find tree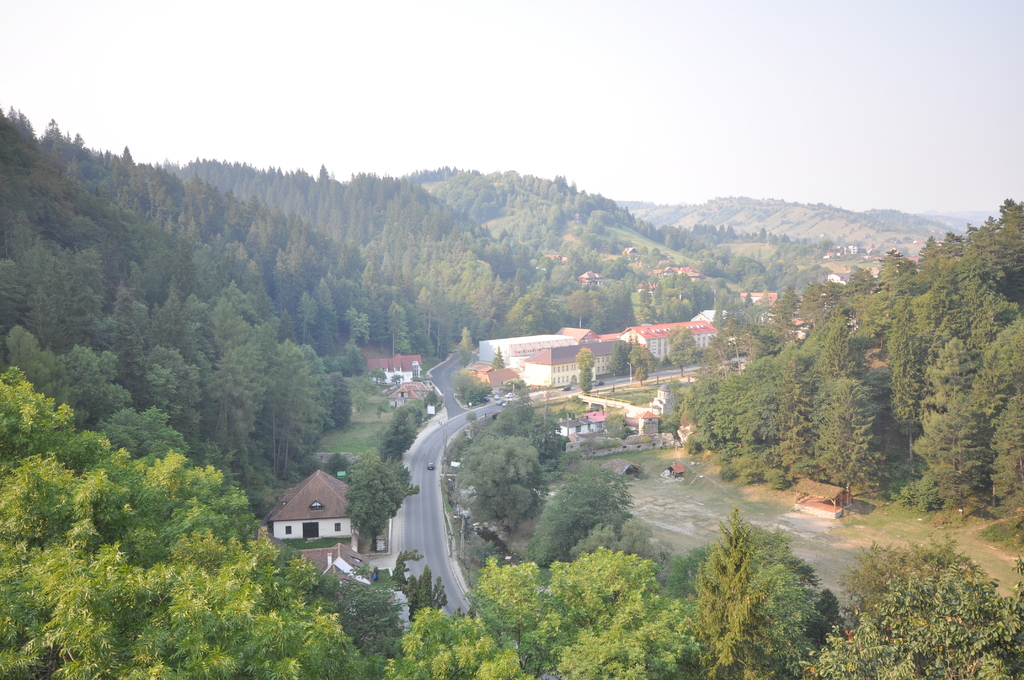
645, 261, 699, 323
